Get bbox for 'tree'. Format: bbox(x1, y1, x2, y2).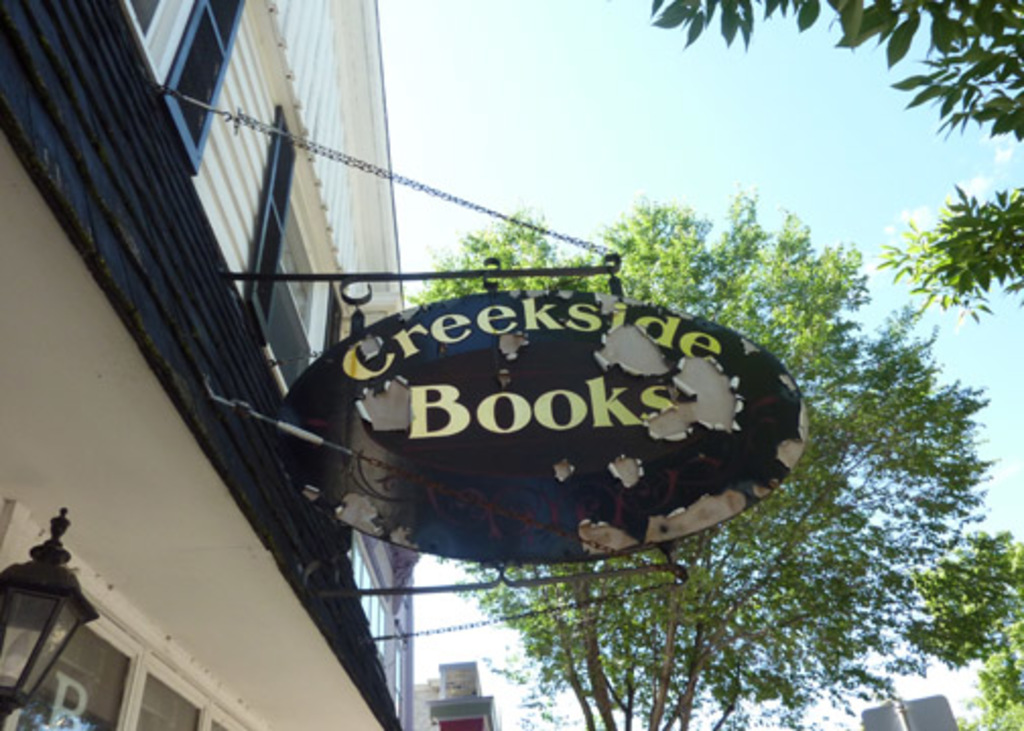
bbox(646, 0, 1022, 329).
